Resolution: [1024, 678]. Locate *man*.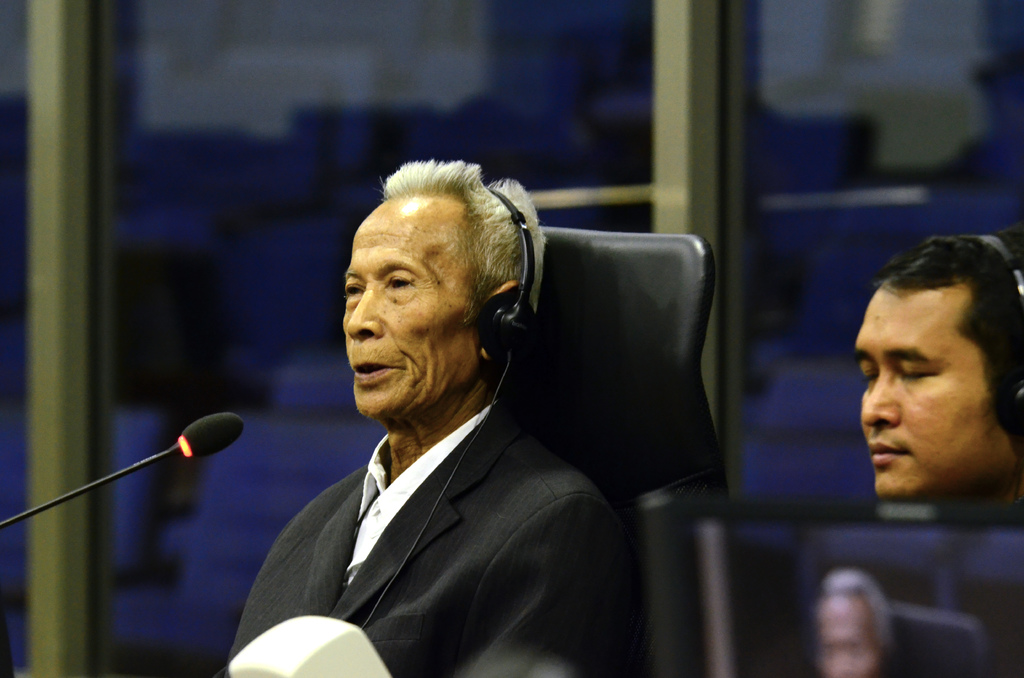
(854, 227, 1023, 502).
